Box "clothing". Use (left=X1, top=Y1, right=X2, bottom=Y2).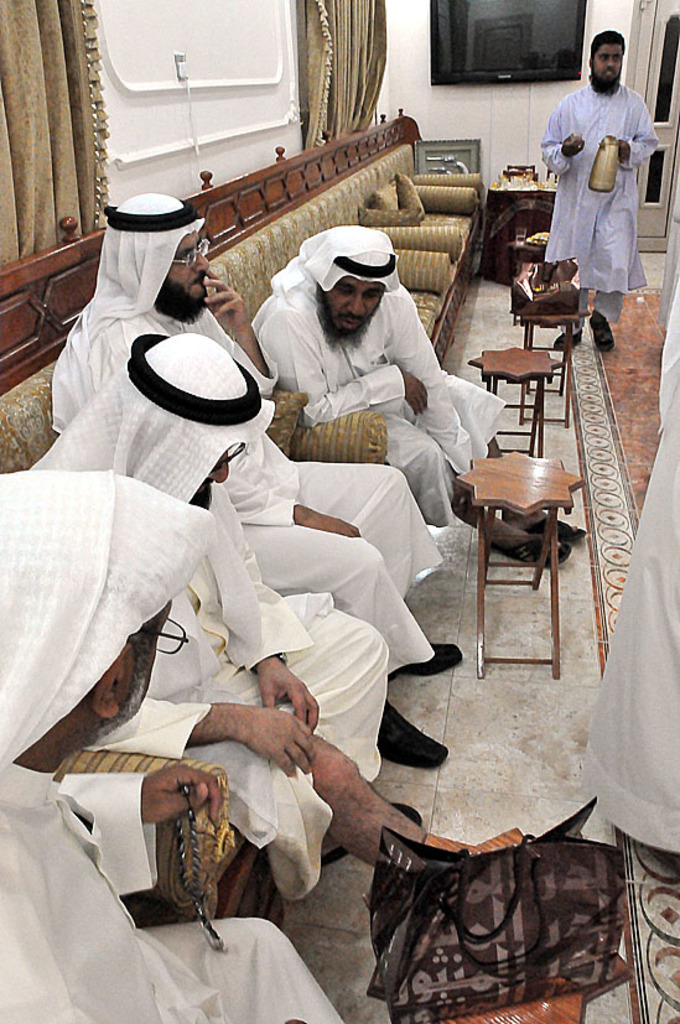
(left=0, top=473, right=351, bottom=1023).
